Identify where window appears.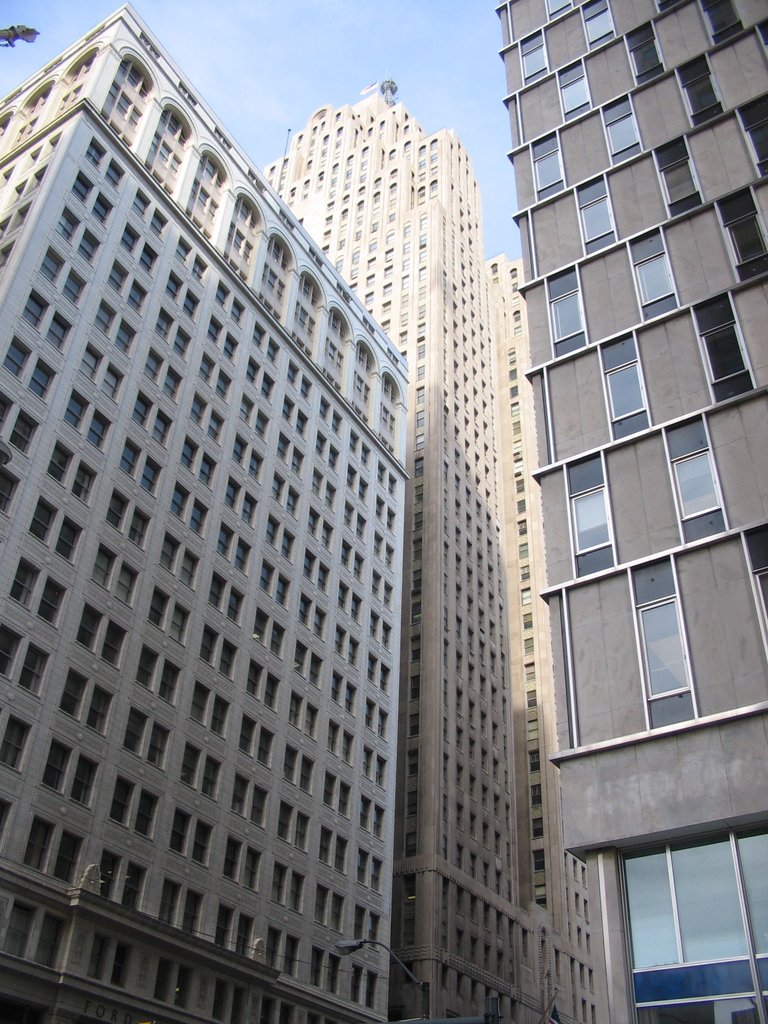
Appears at bbox(245, 358, 259, 385).
